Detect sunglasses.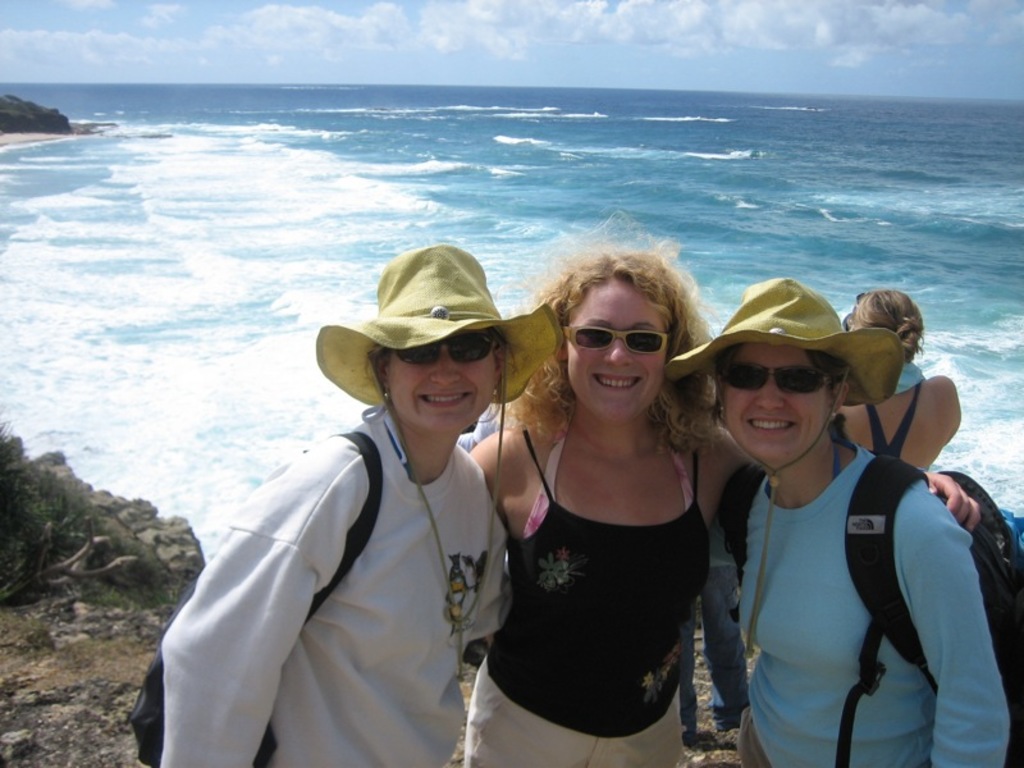
Detected at bbox=(566, 328, 668, 351).
